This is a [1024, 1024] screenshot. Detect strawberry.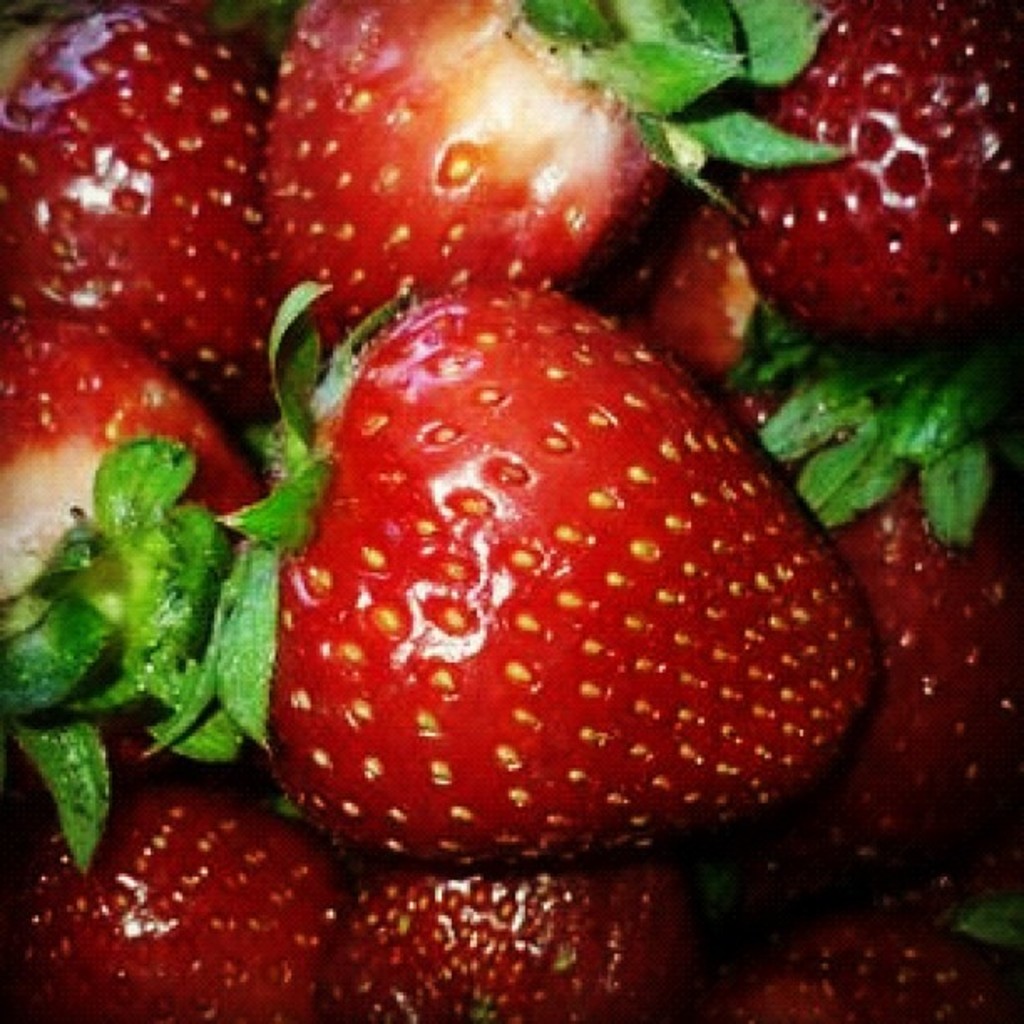
x1=626, y1=125, x2=731, y2=381.
